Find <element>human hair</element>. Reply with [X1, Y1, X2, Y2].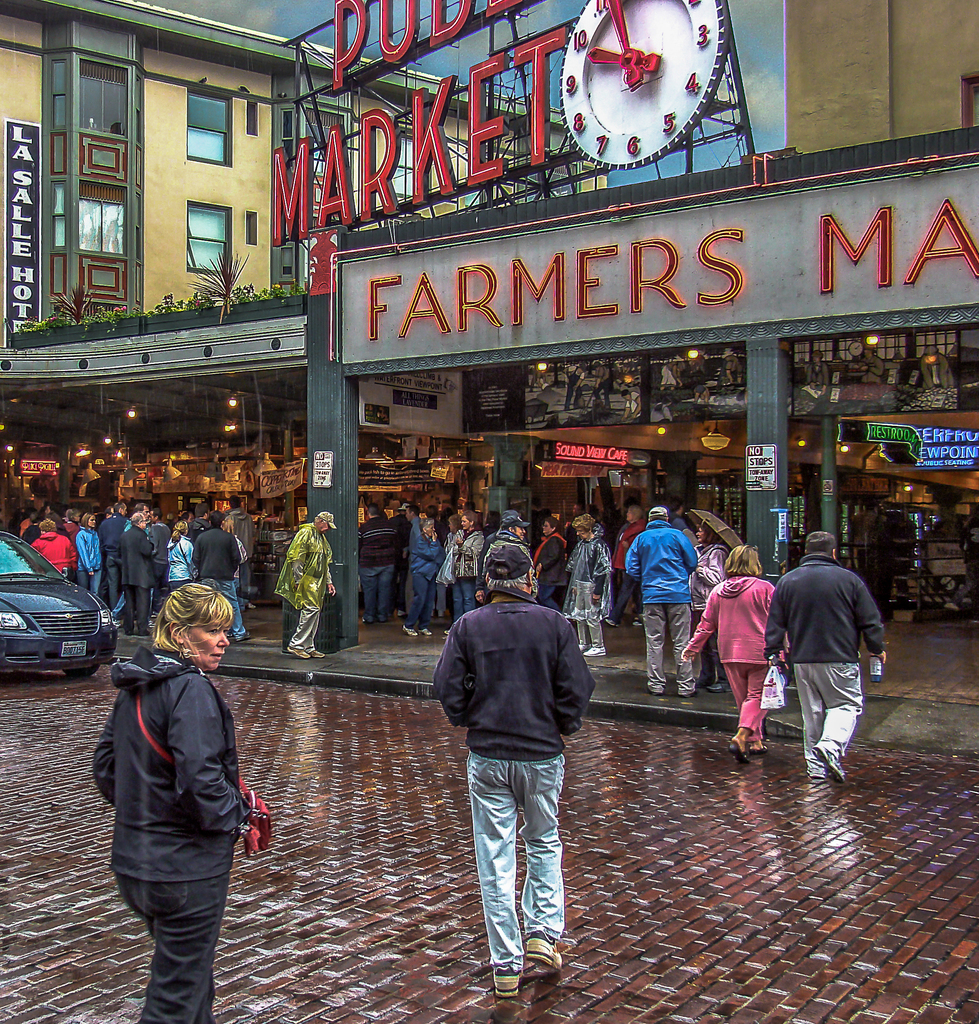
[544, 515, 558, 531].
